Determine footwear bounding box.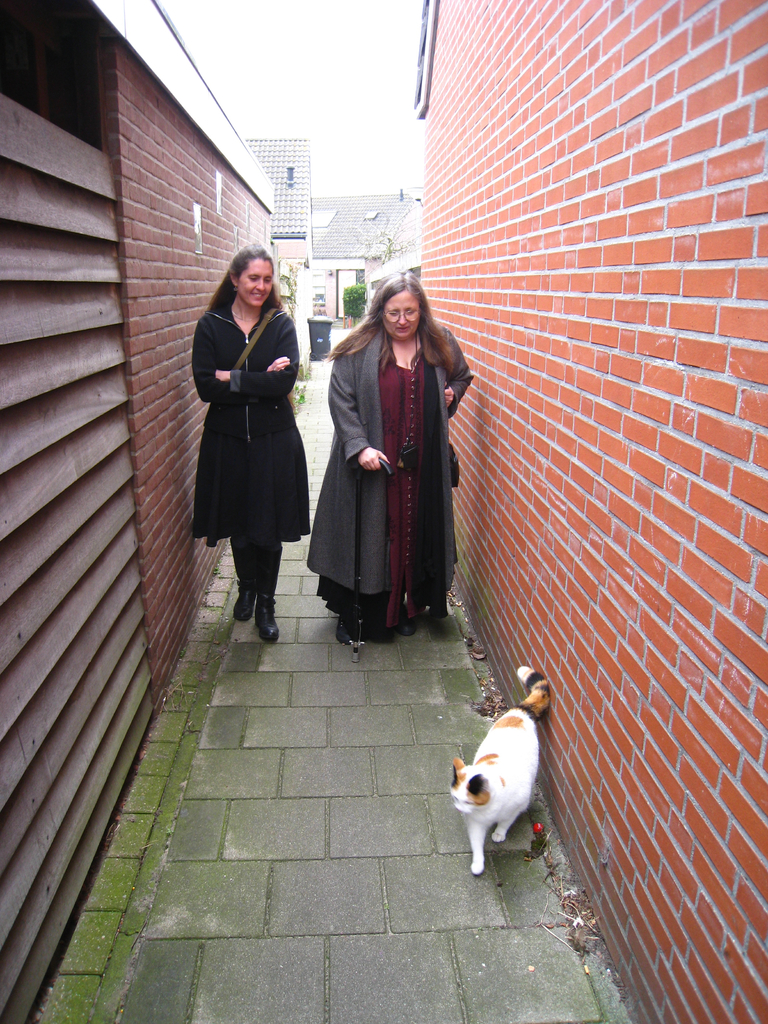
Determined: select_region(232, 581, 250, 625).
